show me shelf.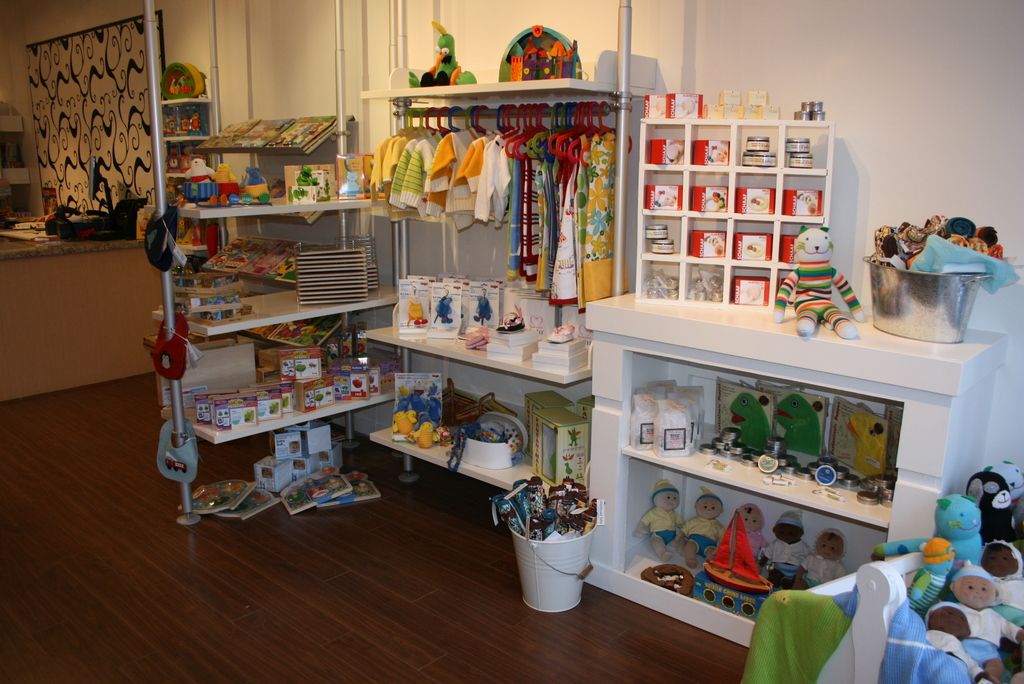
shelf is here: 621/349/908/626.
